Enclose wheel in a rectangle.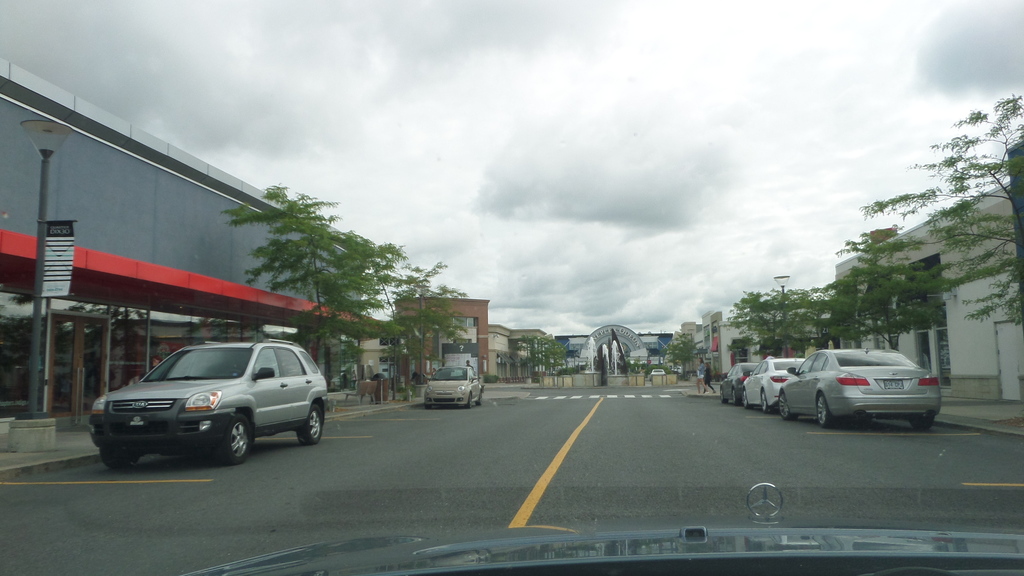
(x1=425, y1=407, x2=431, y2=413).
